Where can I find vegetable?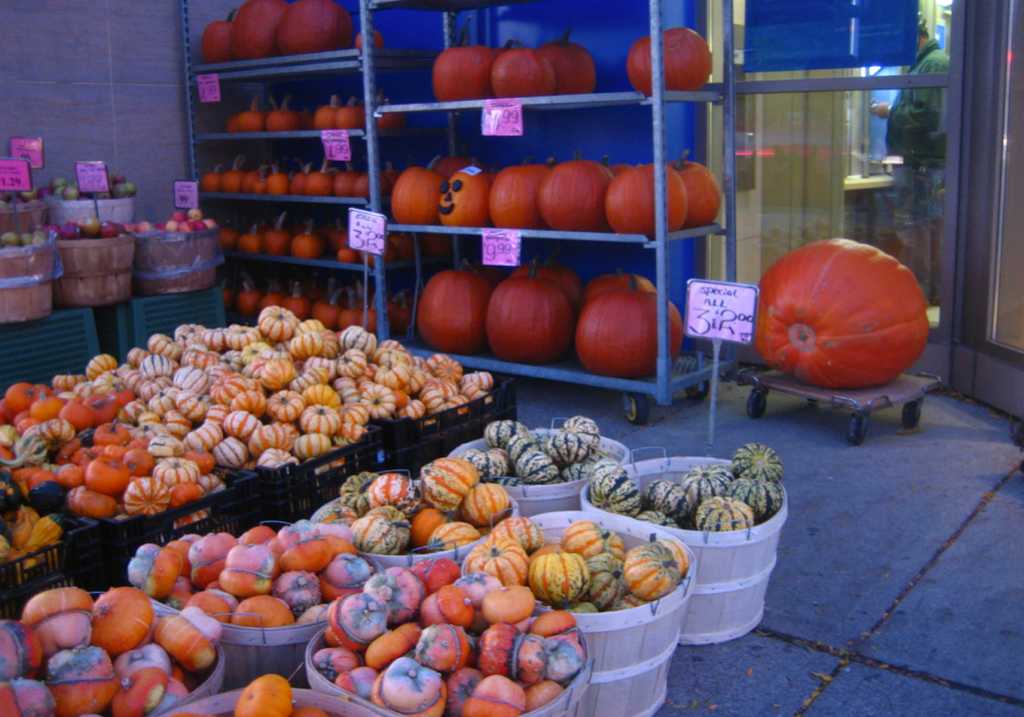
You can find it at [427,414,438,435].
